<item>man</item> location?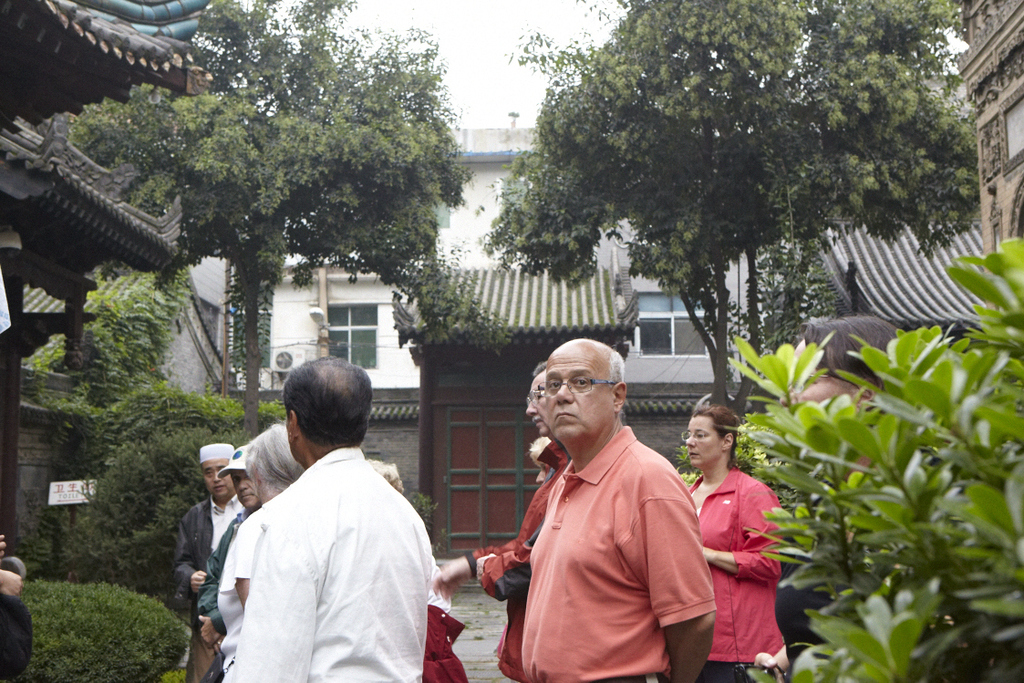
<bbox>233, 352, 430, 682</bbox>
